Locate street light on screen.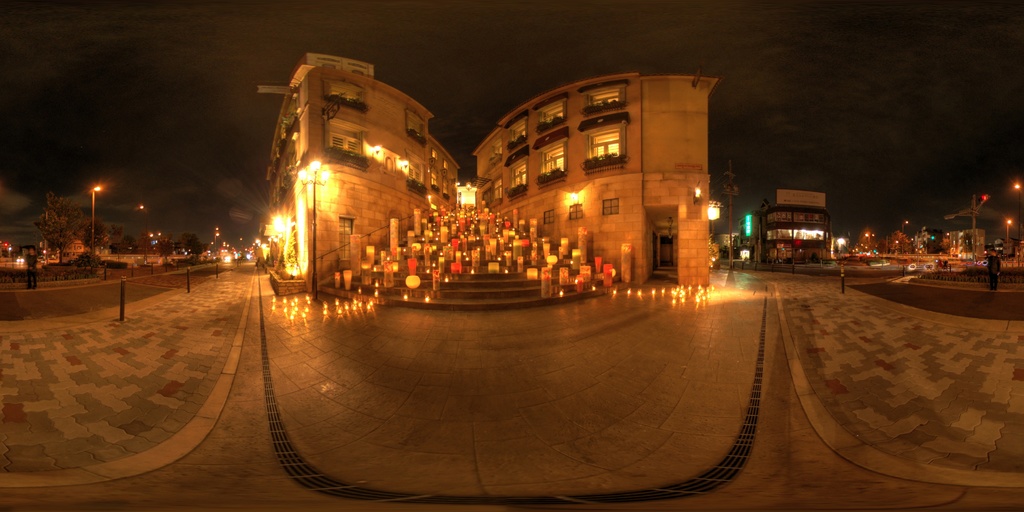
On screen at [93, 186, 103, 253].
